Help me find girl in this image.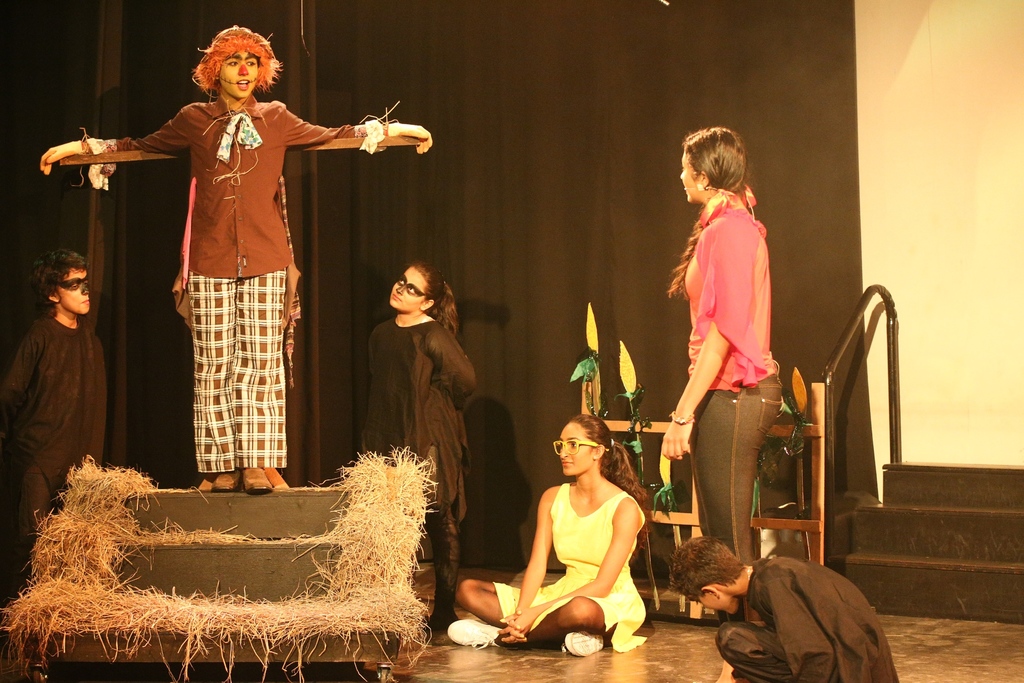
Found it: 441:414:653:651.
